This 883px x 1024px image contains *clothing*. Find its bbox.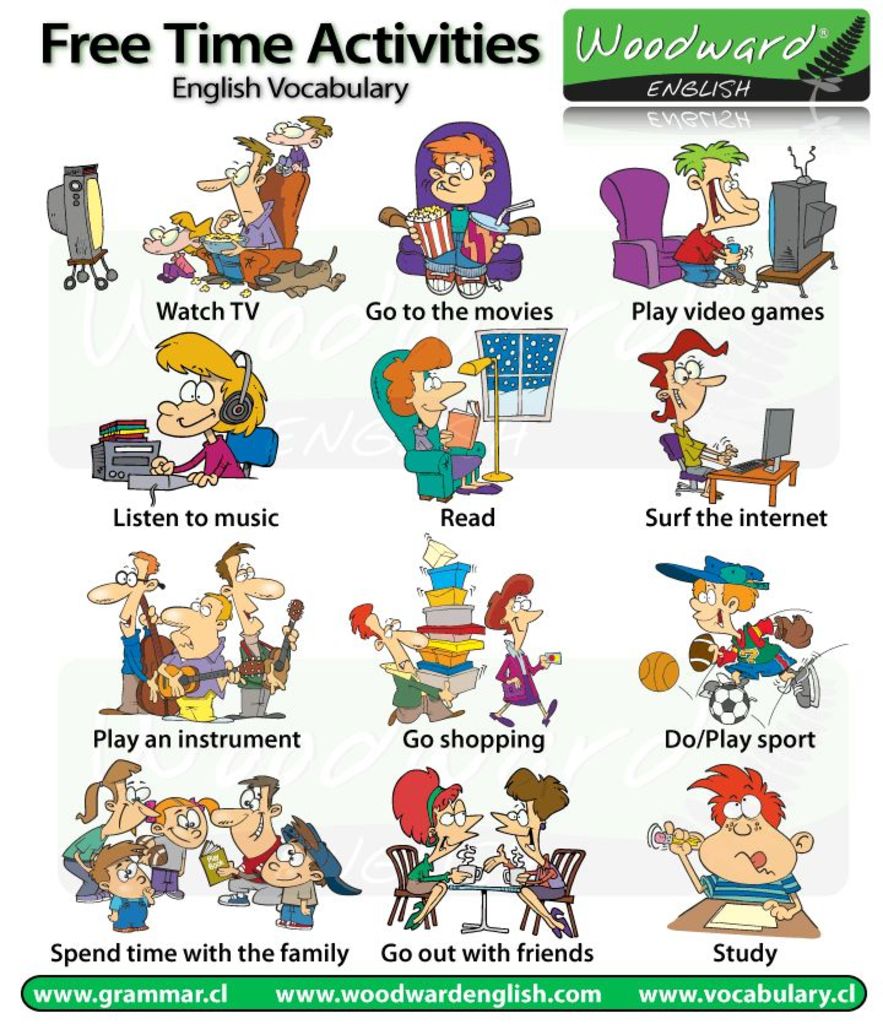
{"x1": 243, "y1": 618, "x2": 294, "y2": 689}.
